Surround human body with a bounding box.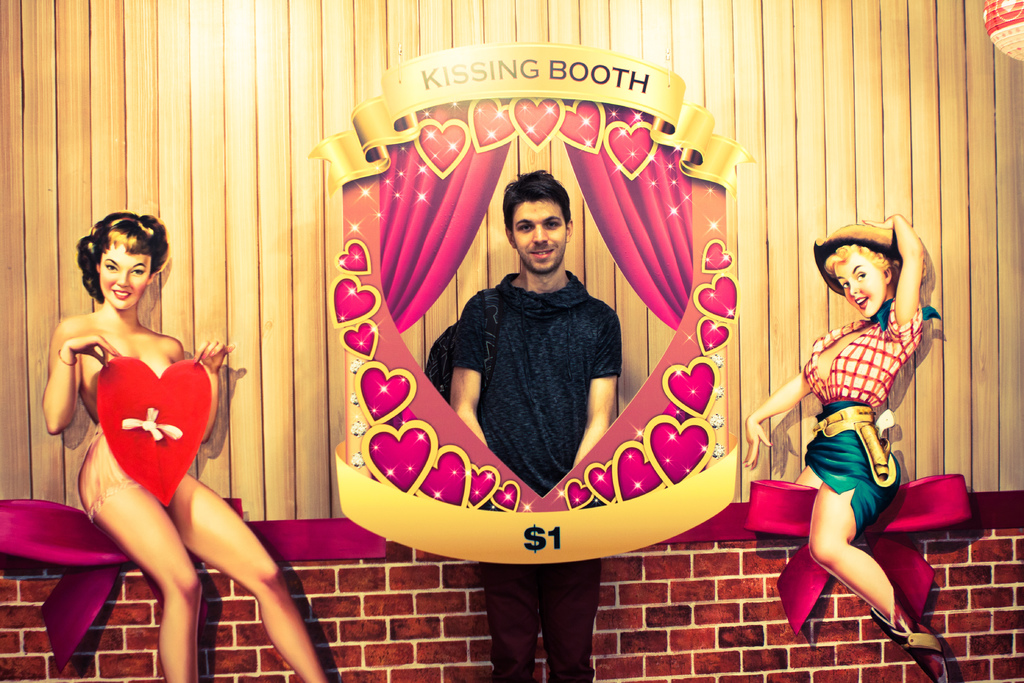
l=744, t=216, r=945, b=682.
